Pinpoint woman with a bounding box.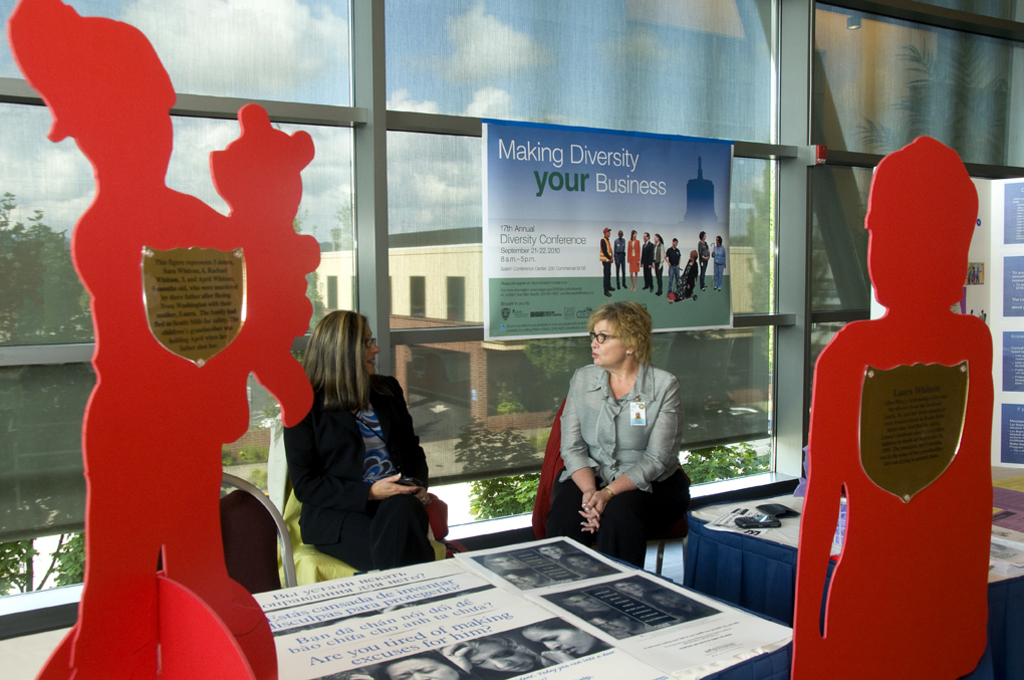
bbox(548, 297, 711, 582).
